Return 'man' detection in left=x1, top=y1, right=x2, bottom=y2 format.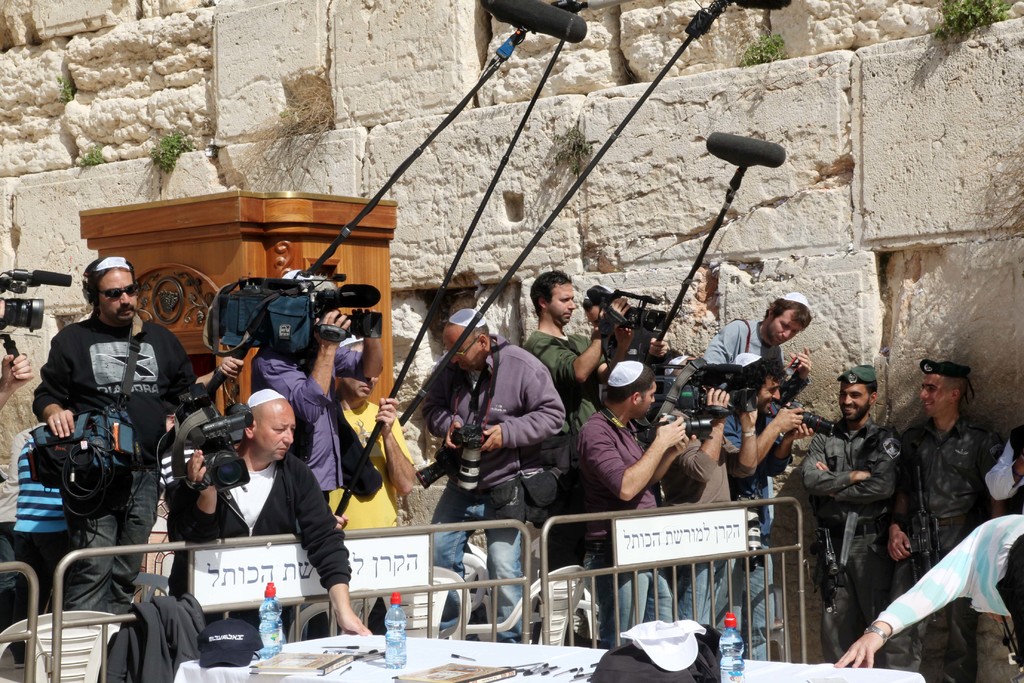
left=29, top=254, right=246, bottom=654.
